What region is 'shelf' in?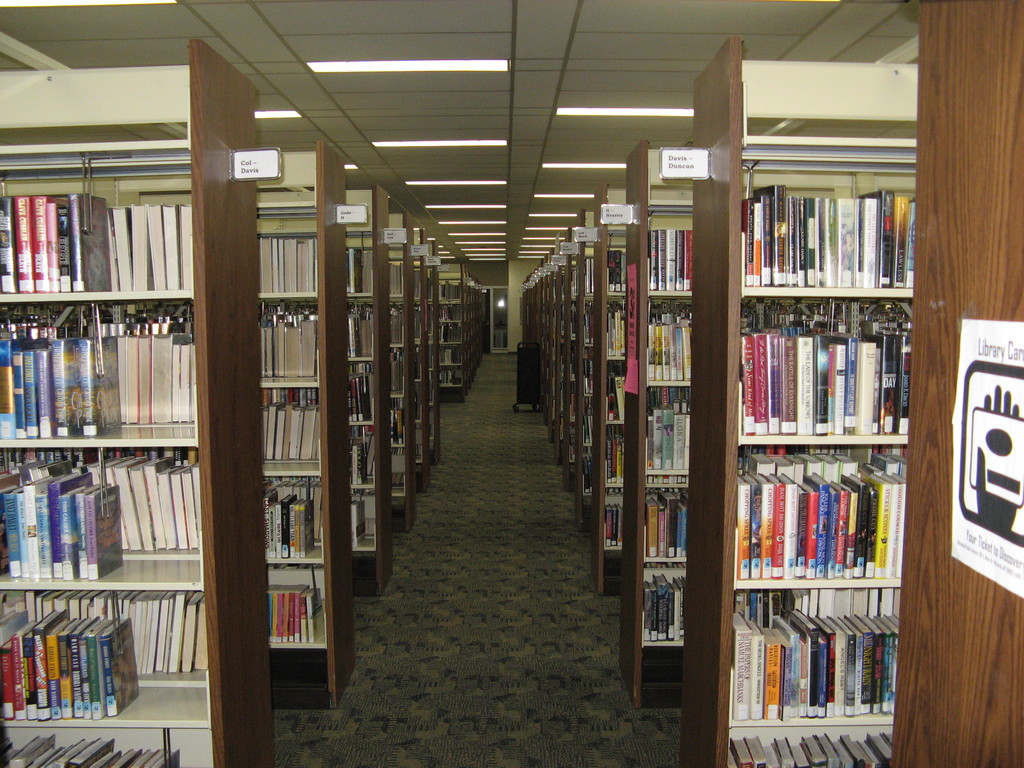
<bbox>710, 152, 922, 762</bbox>.
